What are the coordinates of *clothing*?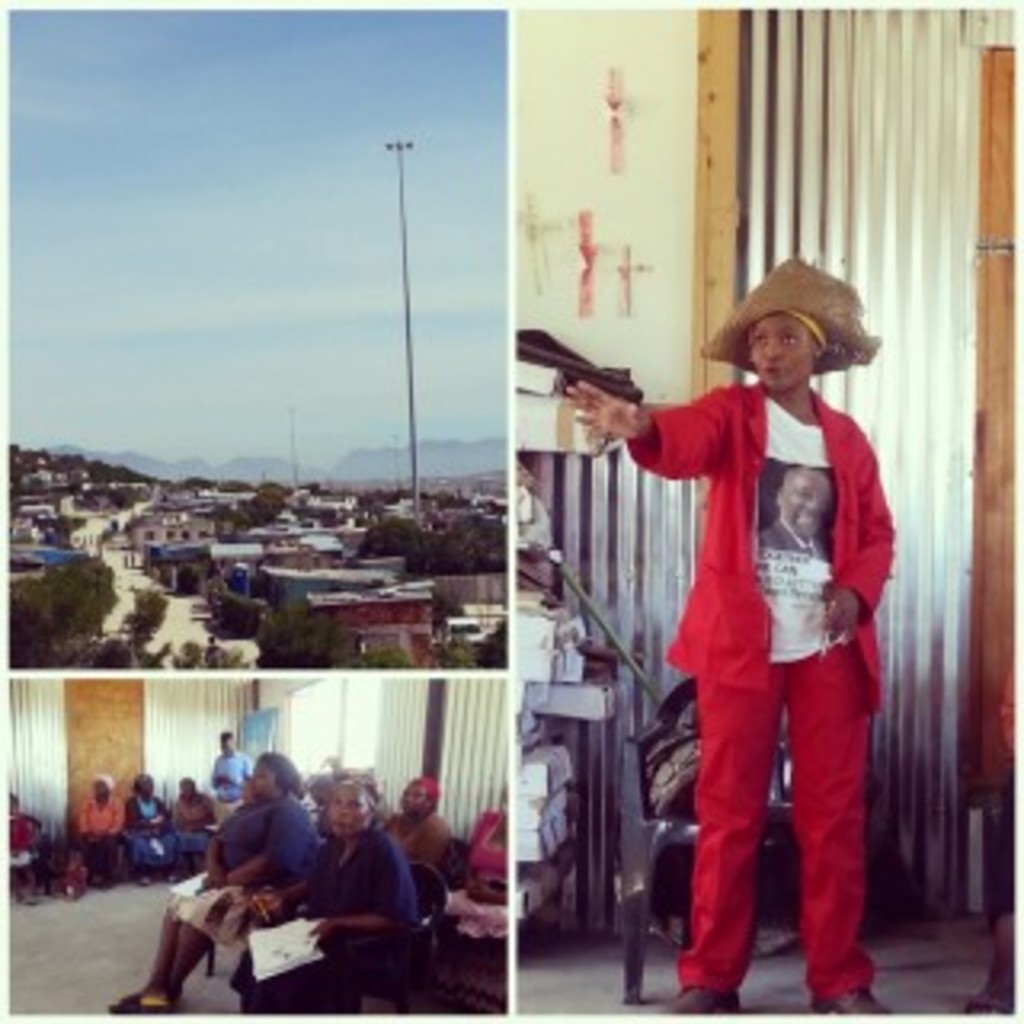
Rect(397, 803, 445, 886).
